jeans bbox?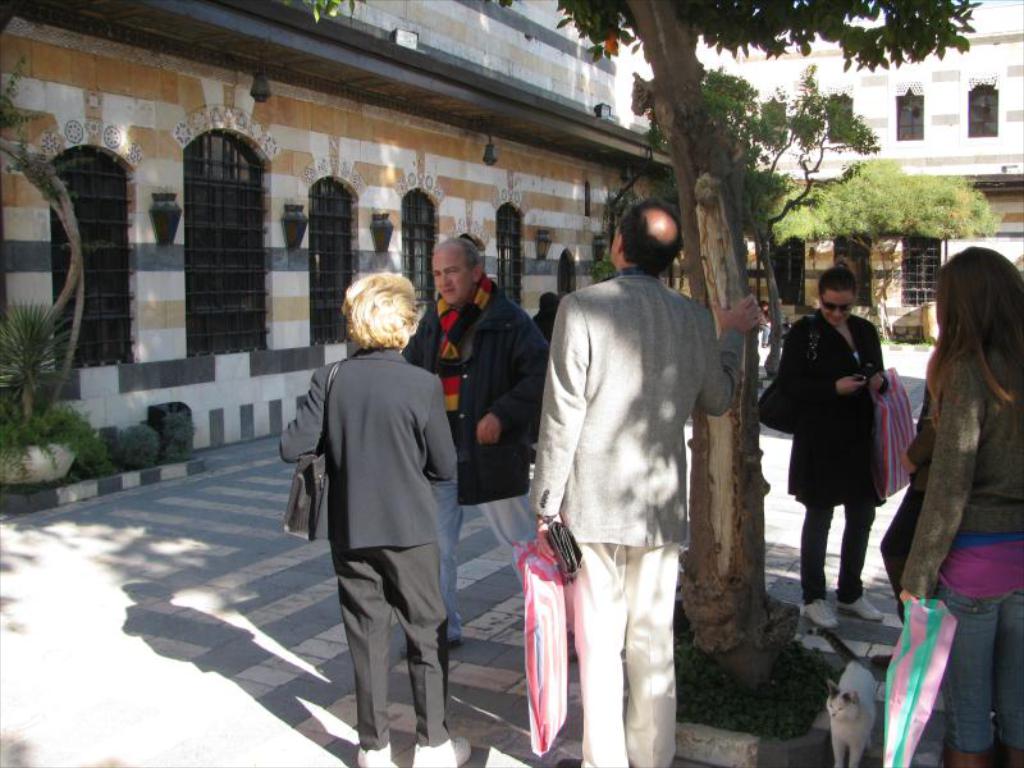
(937, 566, 1023, 767)
